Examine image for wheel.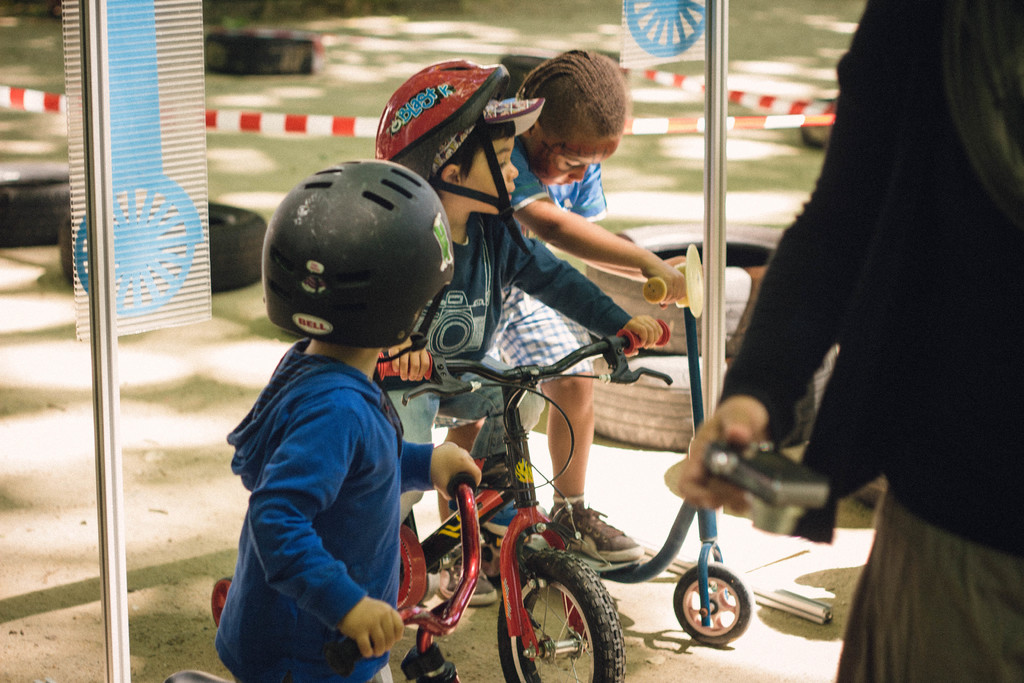
Examination result: [692, 573, 756, 653].
